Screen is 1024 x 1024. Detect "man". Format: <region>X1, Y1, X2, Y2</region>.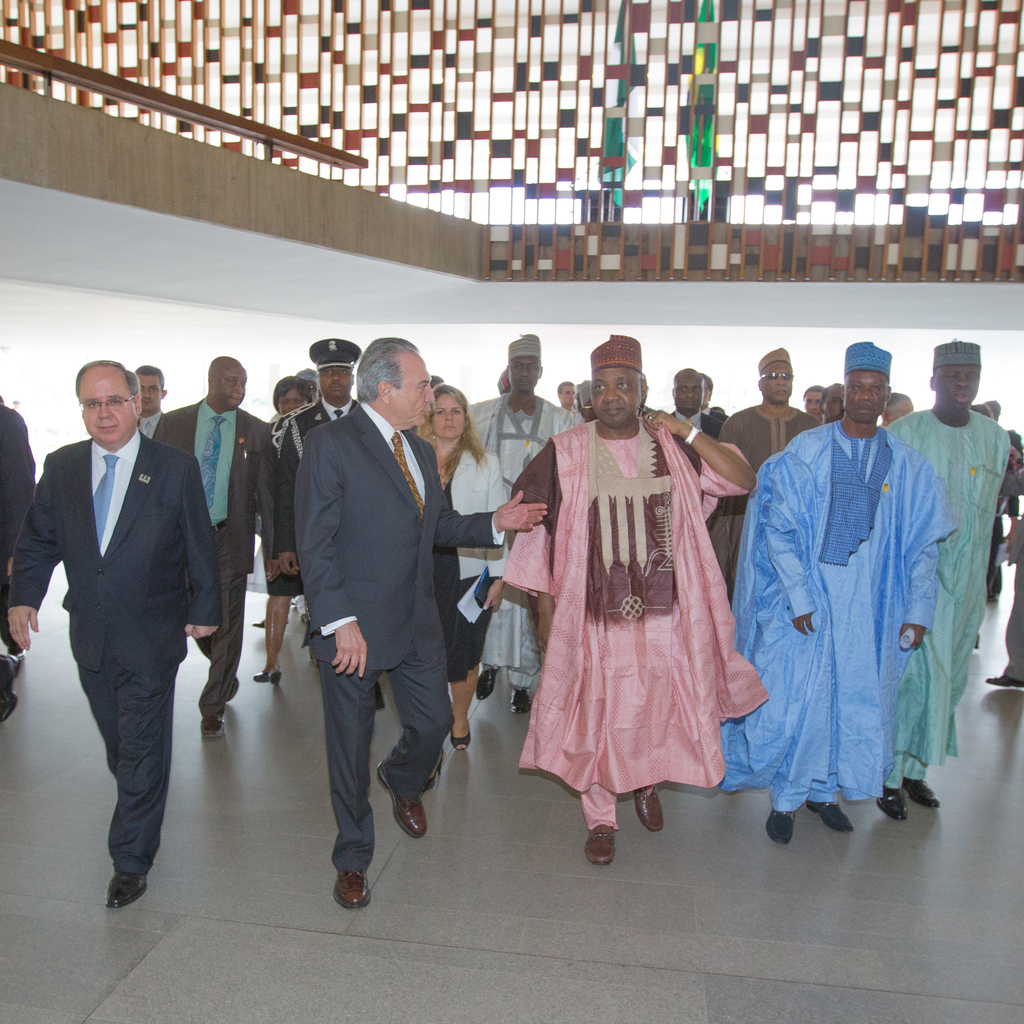
<region>0, 400, 32, 725</region>.
